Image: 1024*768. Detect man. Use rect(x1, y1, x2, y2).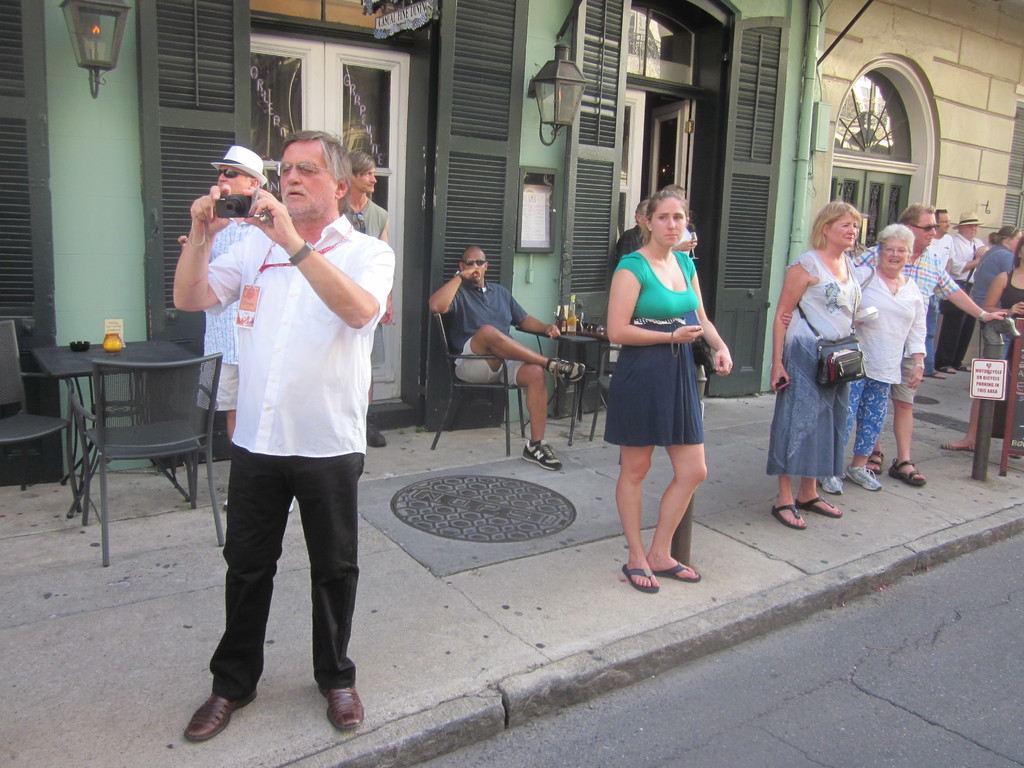
rect(426, 242, 588, 474).
